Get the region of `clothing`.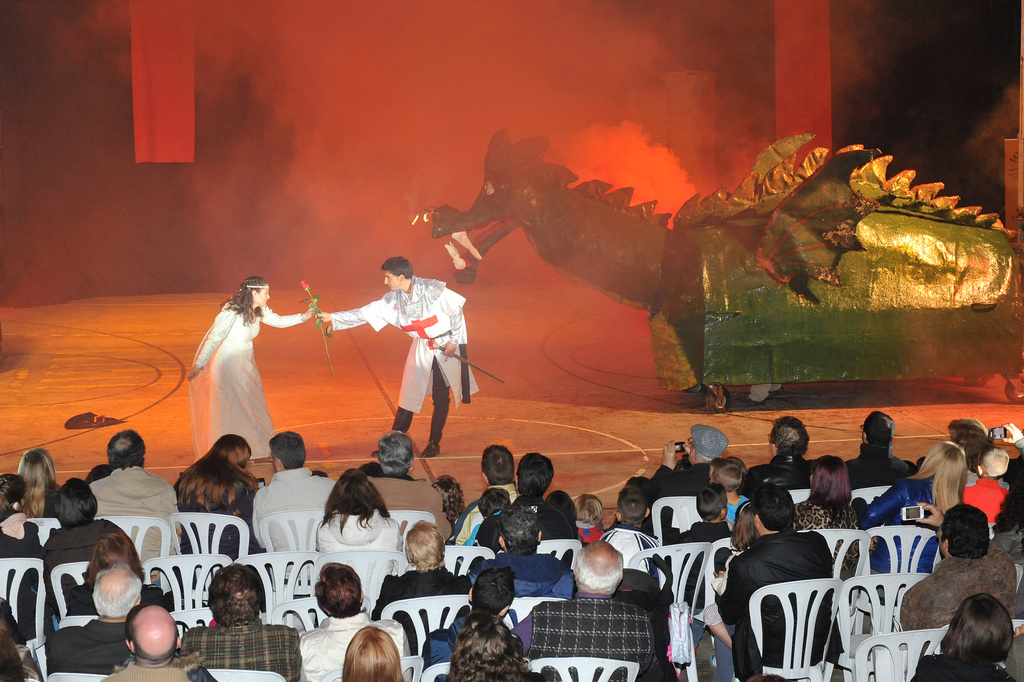
select_region(863, 481, 933, 528).
